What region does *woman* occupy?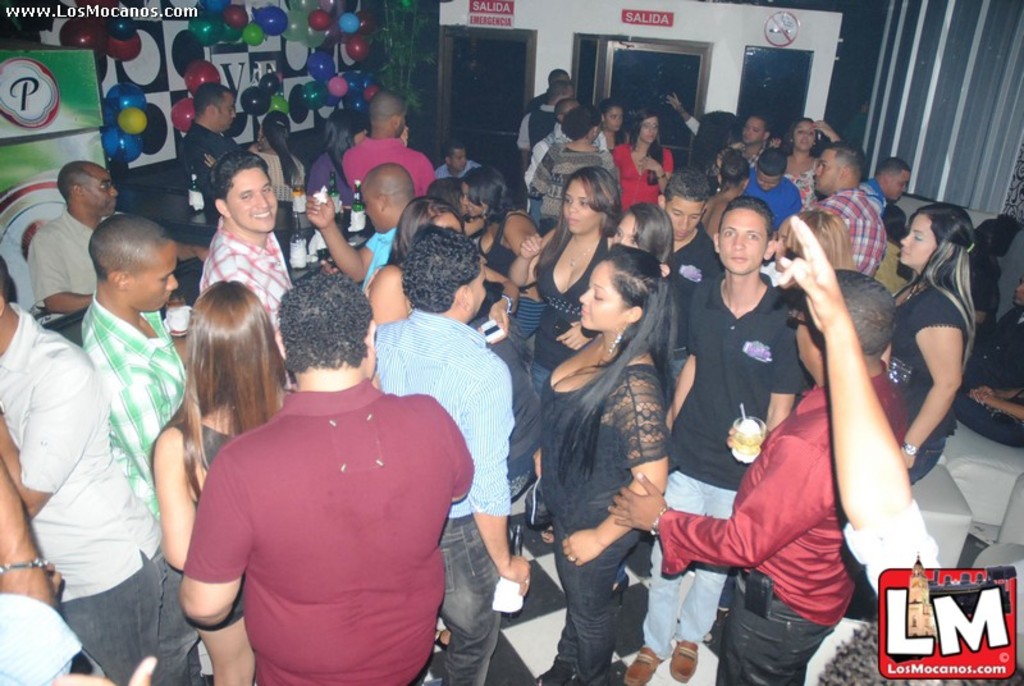
{"x1": 204, "y1": 105, "x2": 303, "y2": 270}.
